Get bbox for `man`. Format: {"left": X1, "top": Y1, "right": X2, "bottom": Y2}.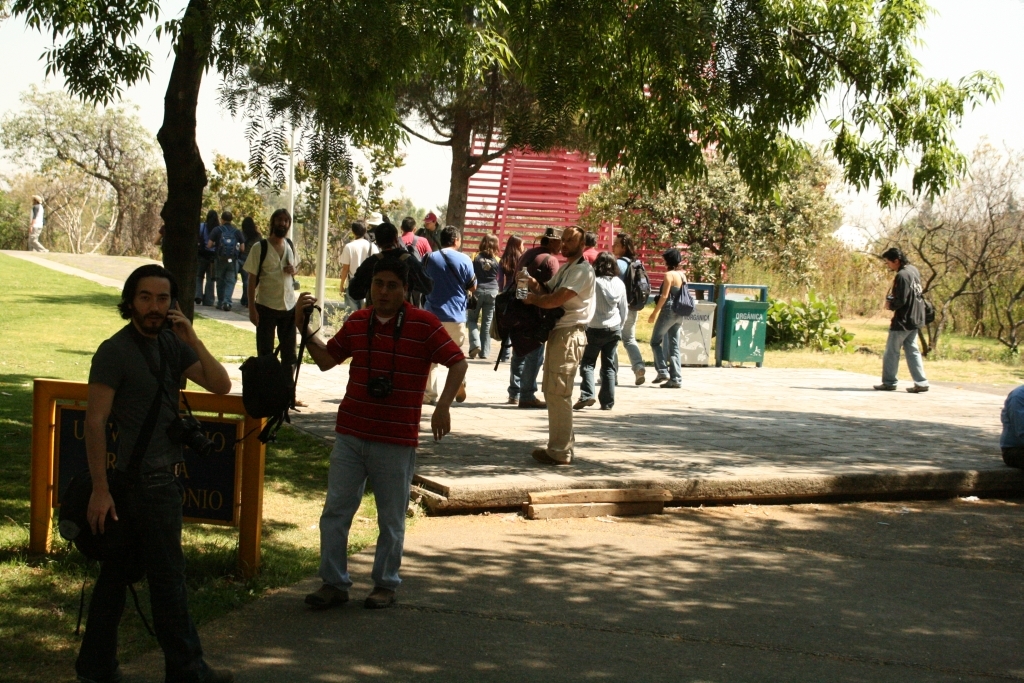
{"left": 505, "top": 228, "right": 567, "bottom": 406}.
